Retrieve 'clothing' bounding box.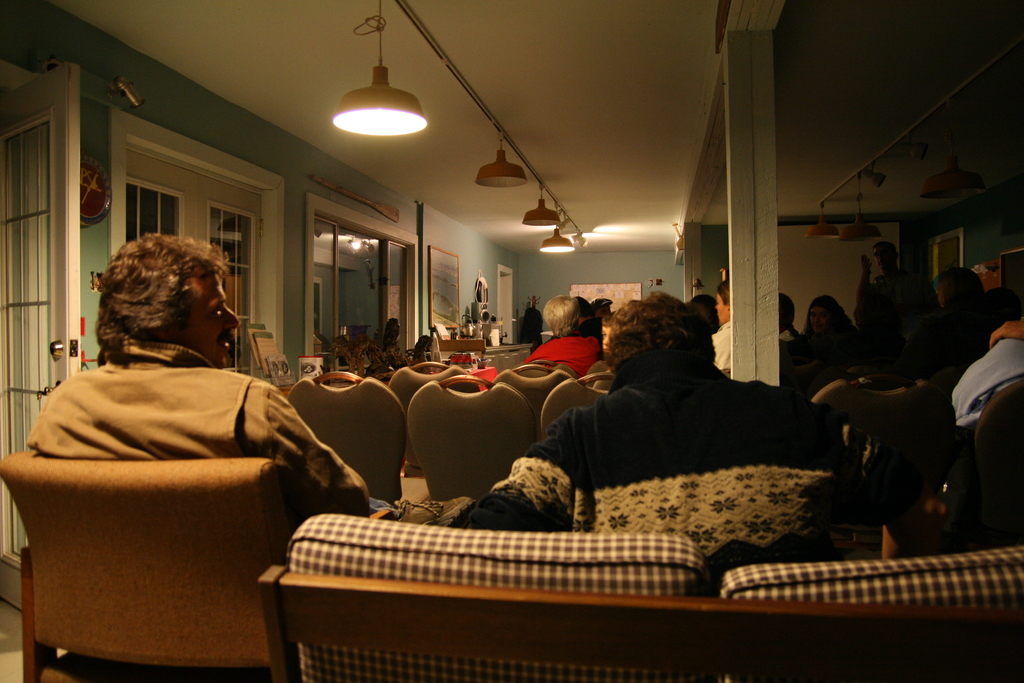
Bounding box: l=509, t=368, r=853, b=482.
